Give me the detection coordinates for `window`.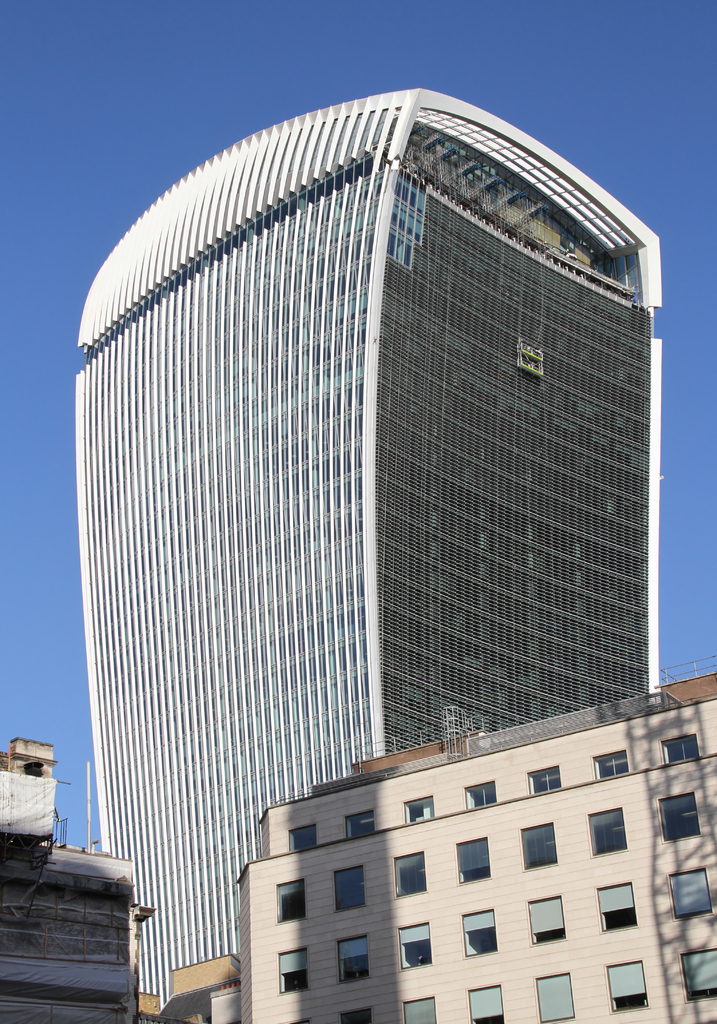
(x1=398, y1=922, x2=435, y2=971).
